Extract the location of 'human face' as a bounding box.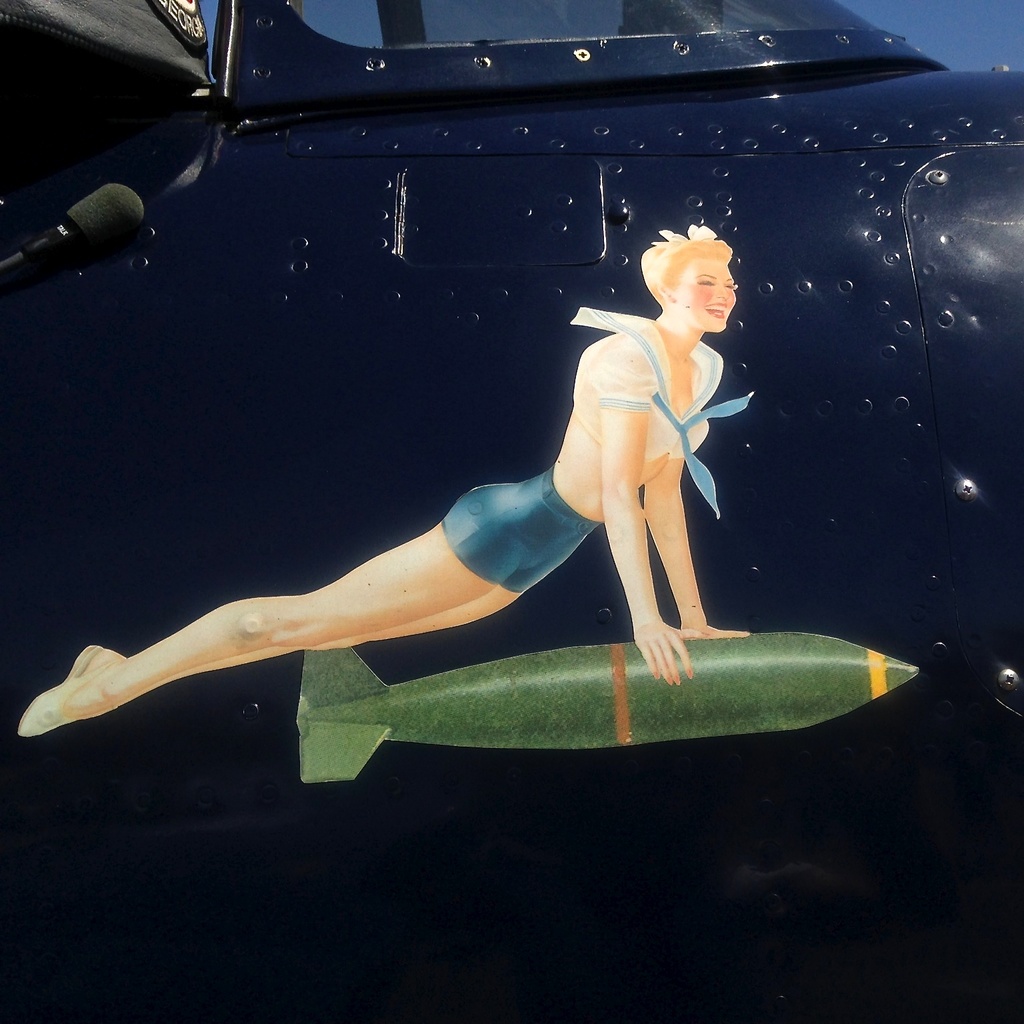
[left=677, top=257, right=739, bottom=329].
